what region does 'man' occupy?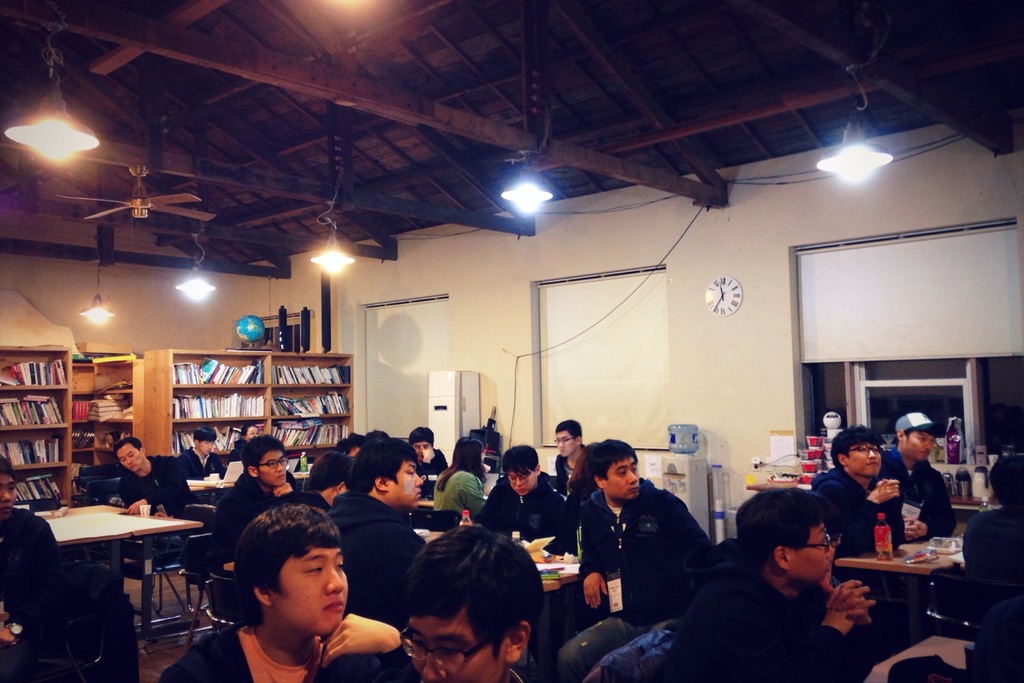
[x1=109, y1=438, x2=212, y2=537].
